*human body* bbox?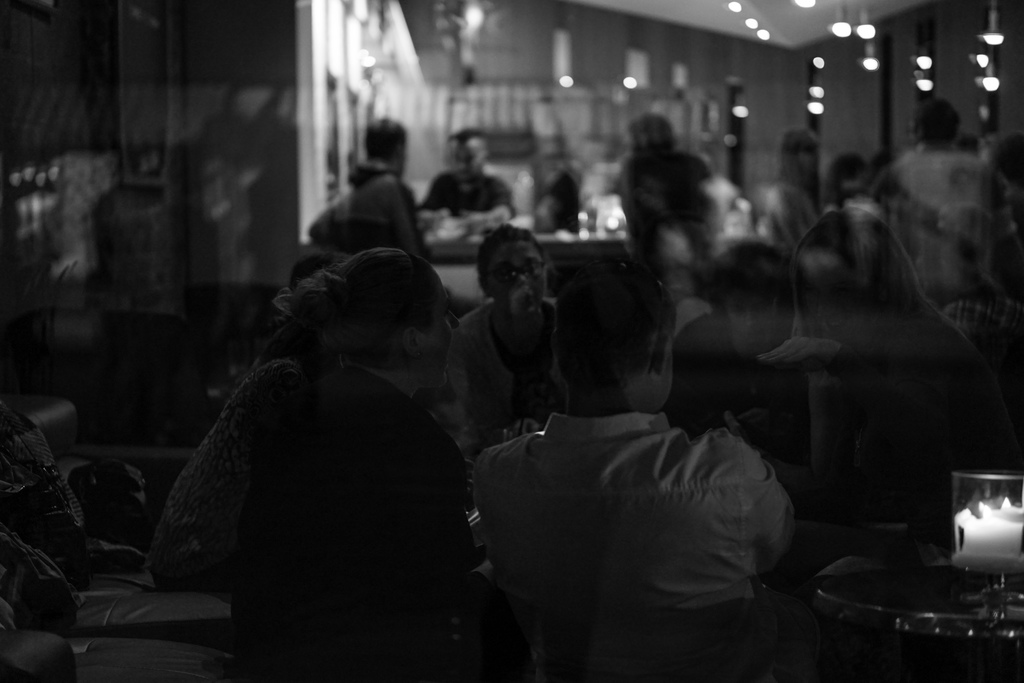
<box>148,247,463,682</box>
